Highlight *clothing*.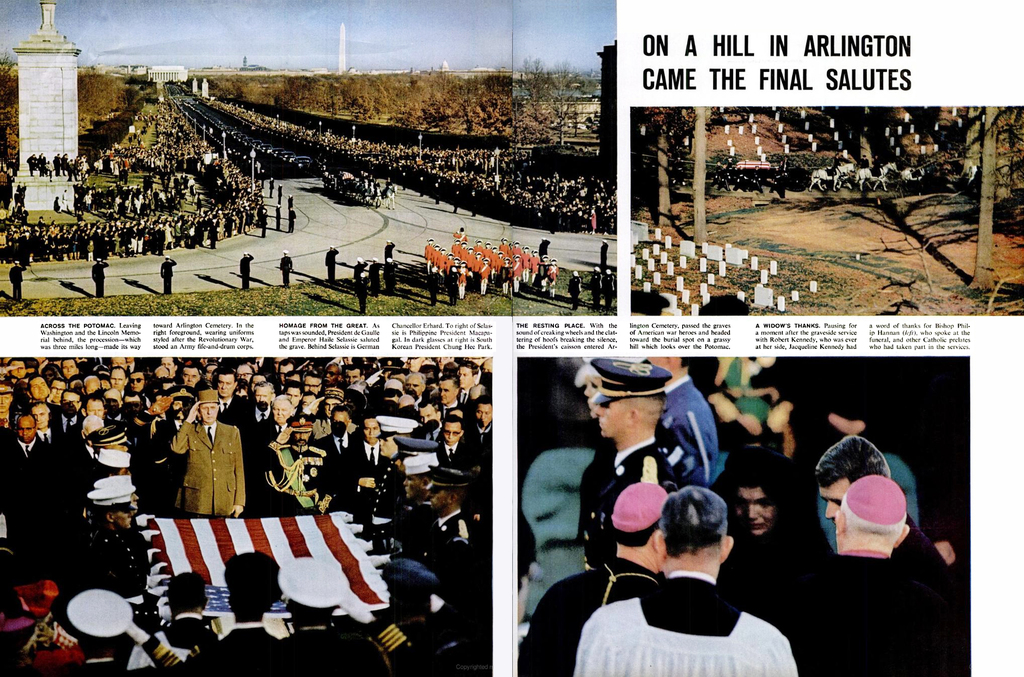
Highlighted region: [x1=392, y1=506, x2=440, y2=539].
